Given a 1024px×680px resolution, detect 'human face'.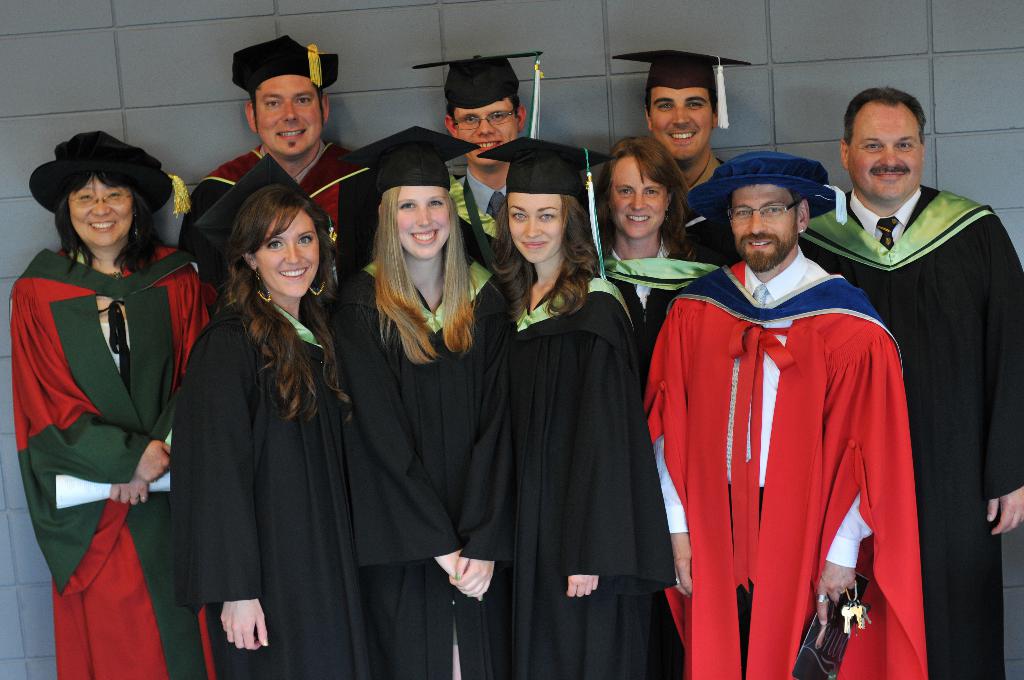
select_region(609, 155, 679, 245).
